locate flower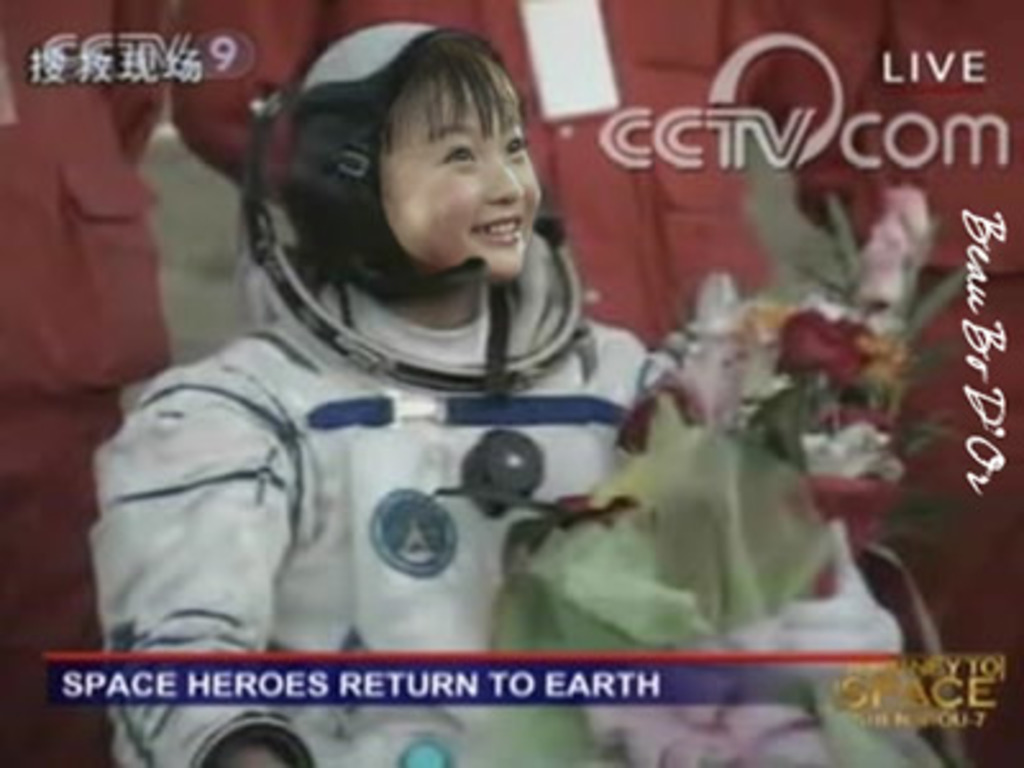
[left=778, top=307, right=873, bottom=392]
